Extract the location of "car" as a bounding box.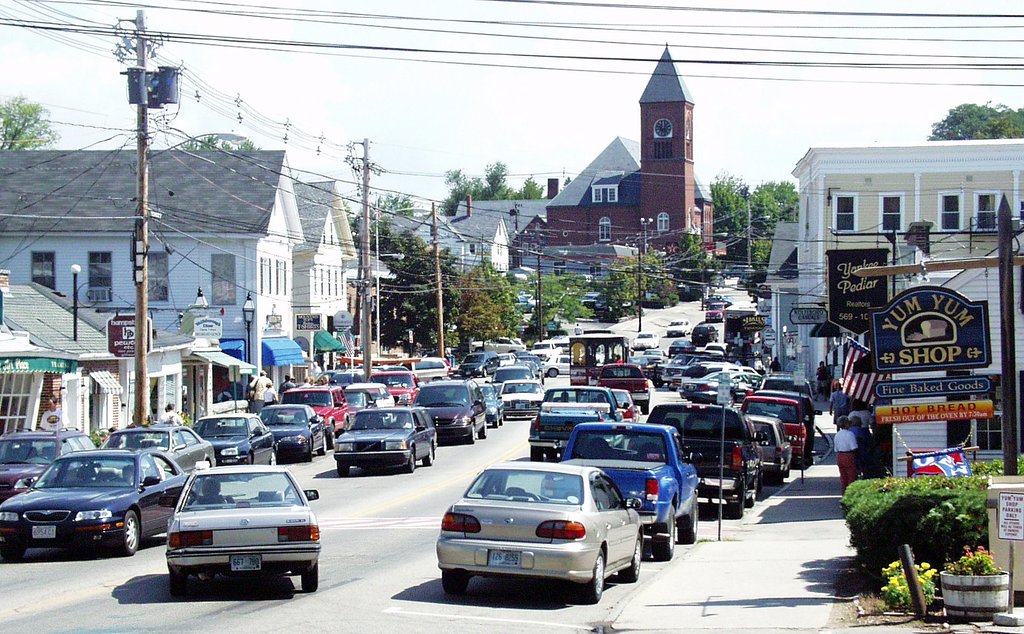
<bbox>0, 427, 96, 501</bbox>.
